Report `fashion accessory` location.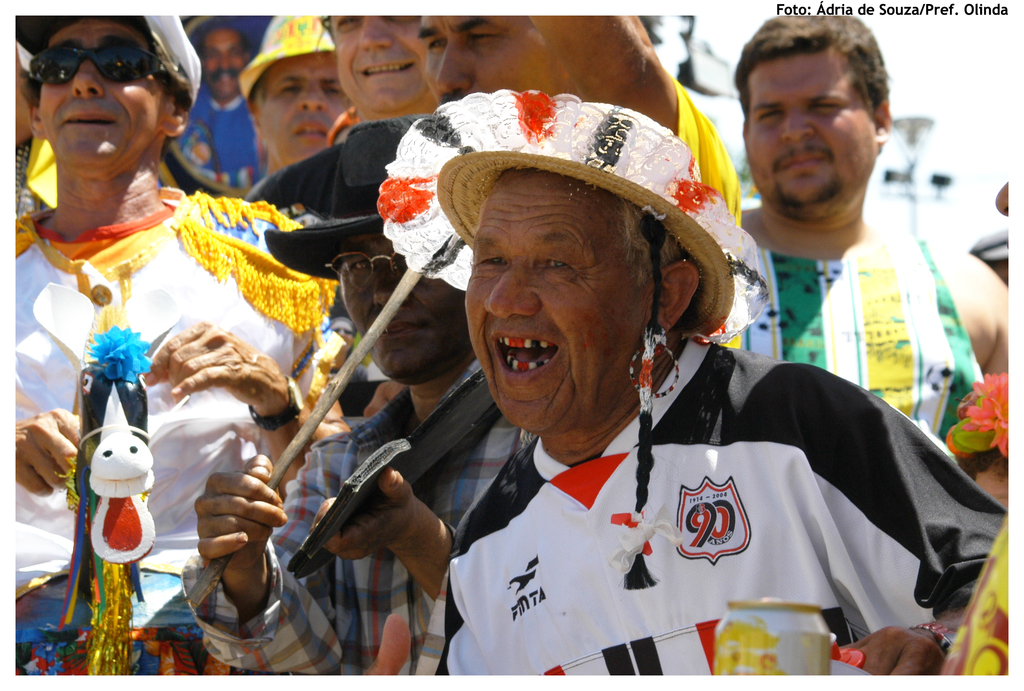
Report: <bbox>20, 24, 182, 92</bbox>.
